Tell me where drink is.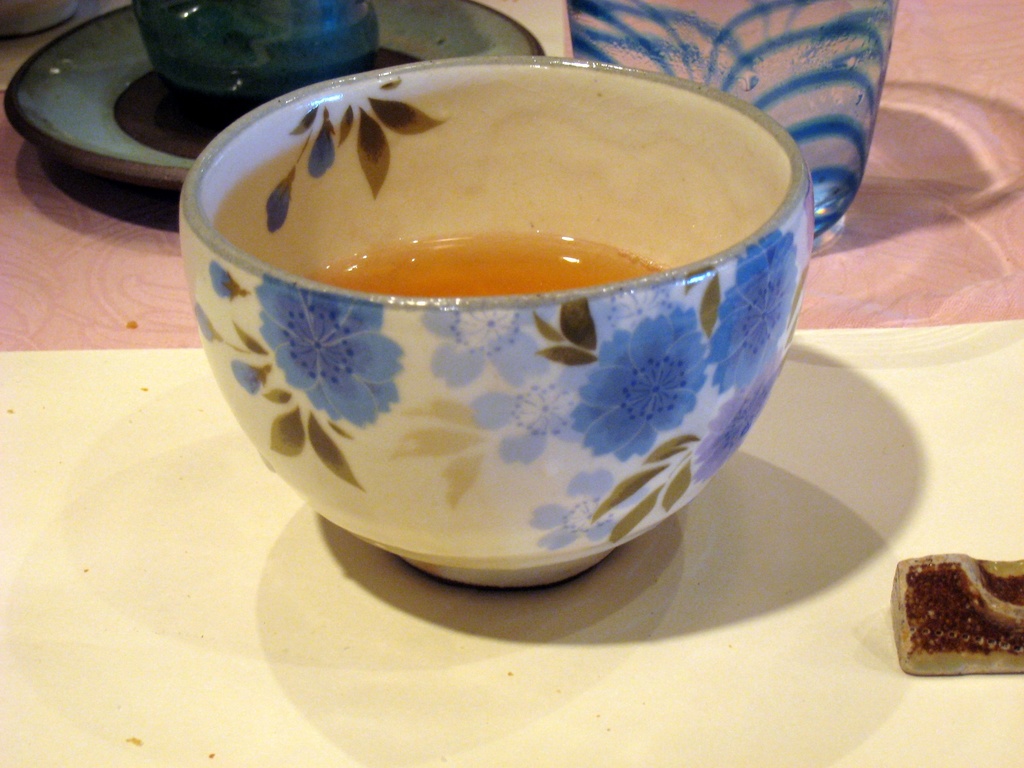
drink is at (298,230,655,298).
